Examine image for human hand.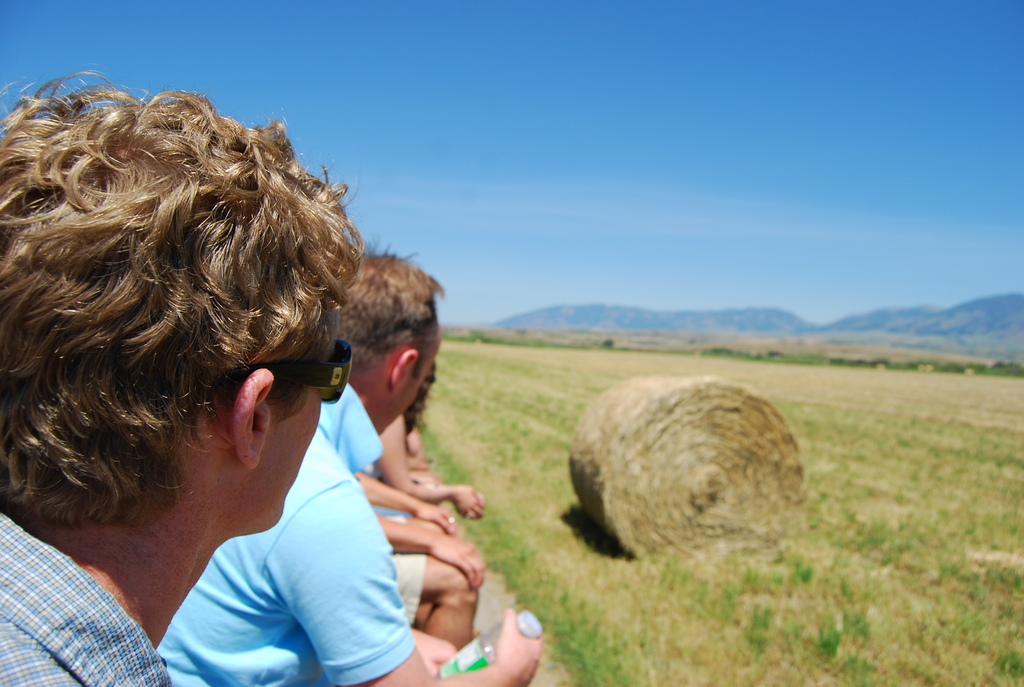
Examination result: 425,530,488,594.
